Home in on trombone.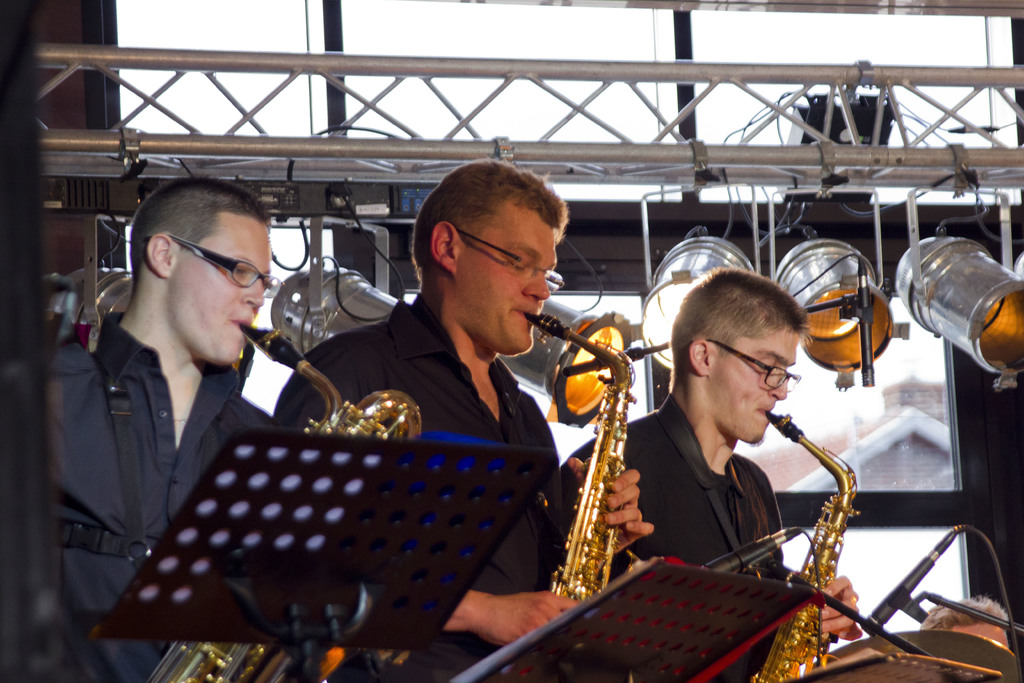
Homed in at [left=527, top=309, right=609, bottom=616].
